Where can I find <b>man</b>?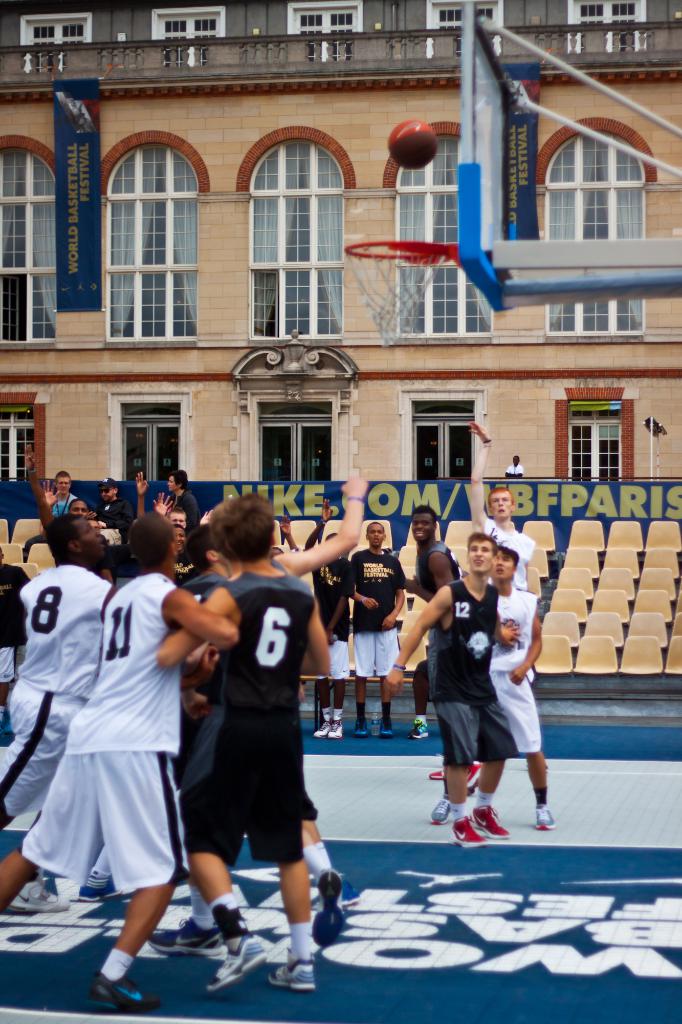
You can find it at region(147, 476, 369, 958).
